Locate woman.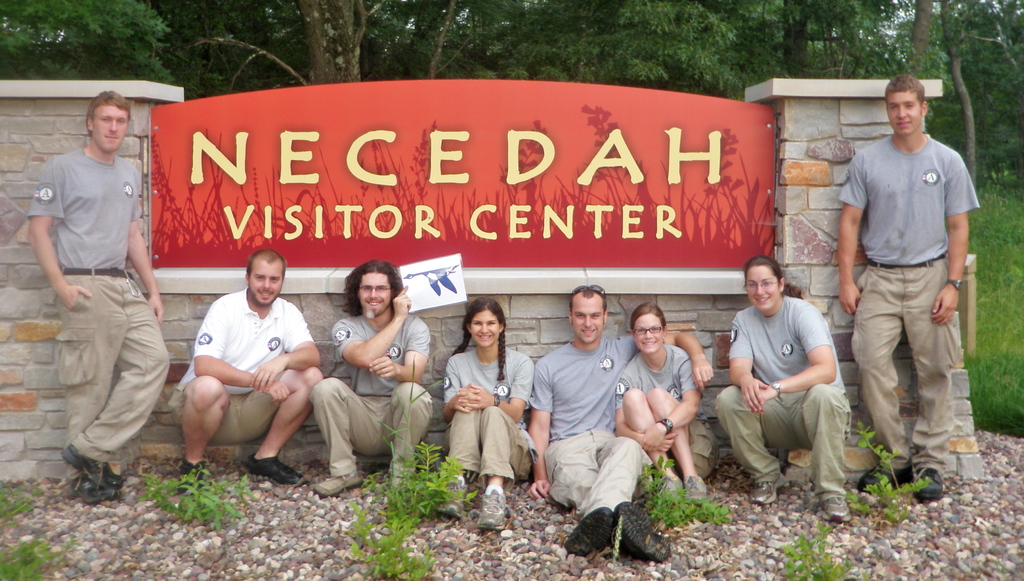
Bounding box: crop(424, 295, 530, 532).
